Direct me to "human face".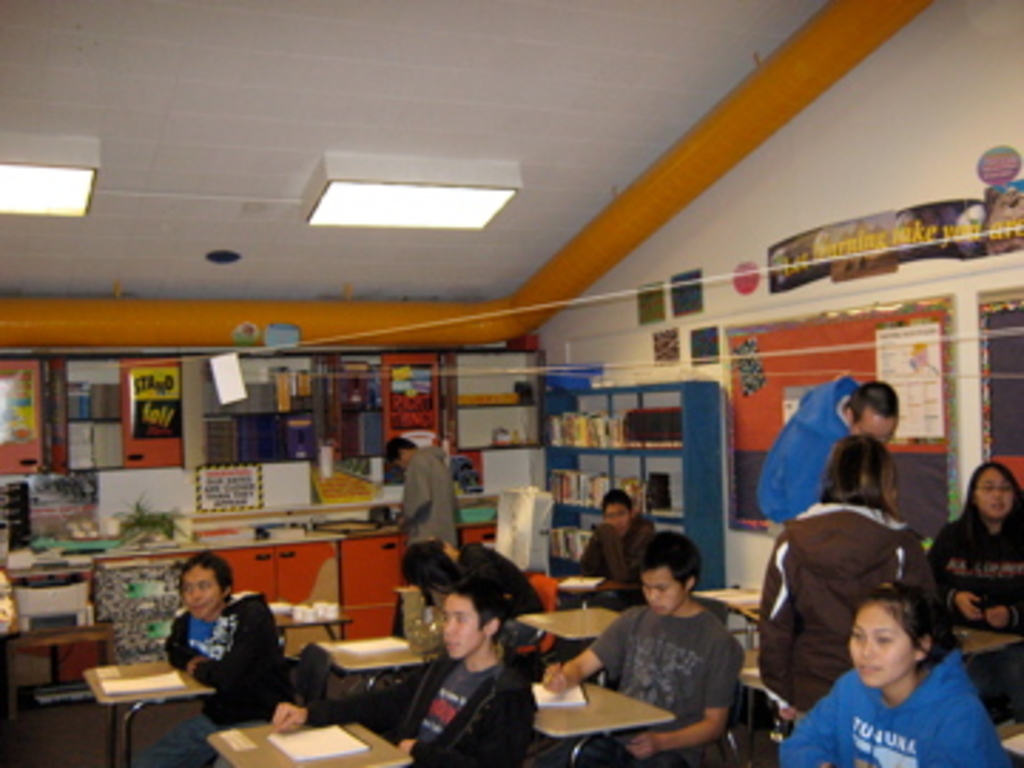
Direction: (x1=967, y1=461, x2=1010, y2=521).
